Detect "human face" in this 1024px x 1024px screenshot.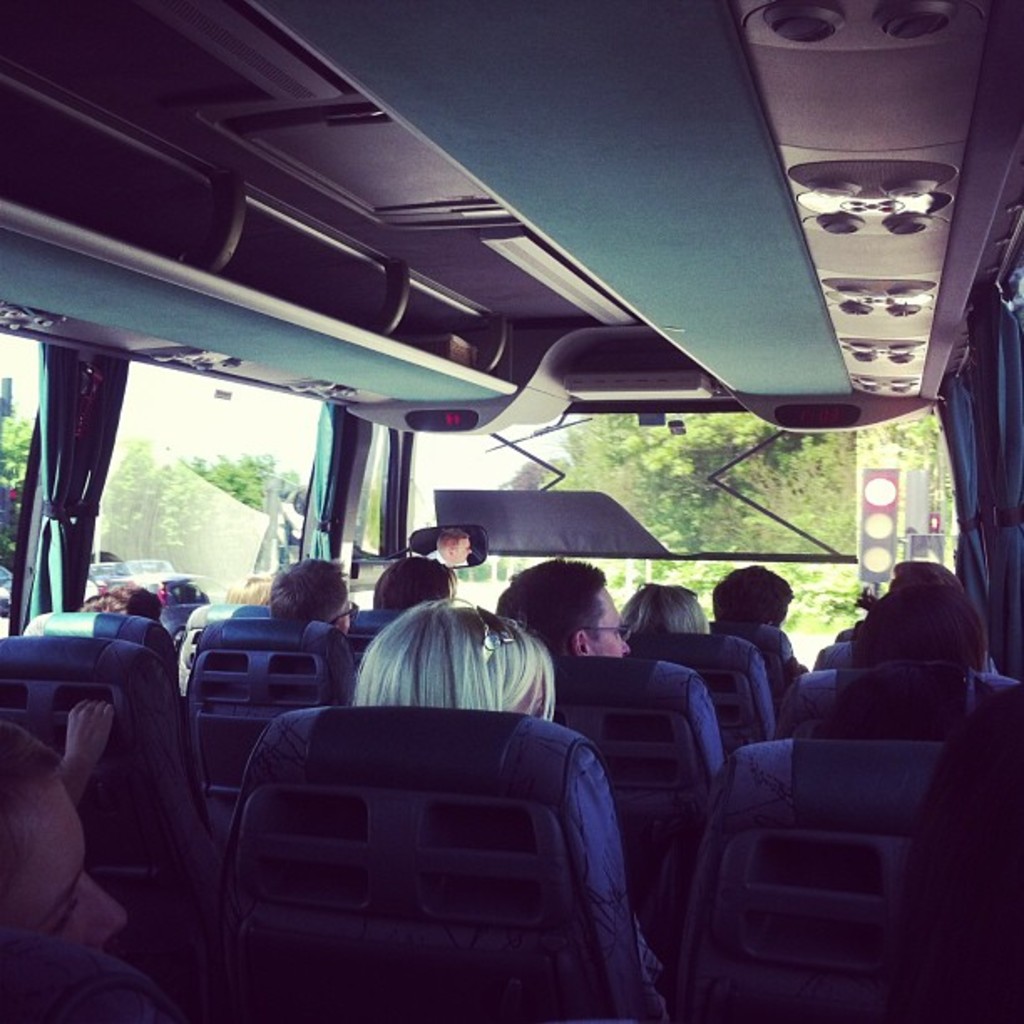
Detection: [589, 587, 627, 663].
